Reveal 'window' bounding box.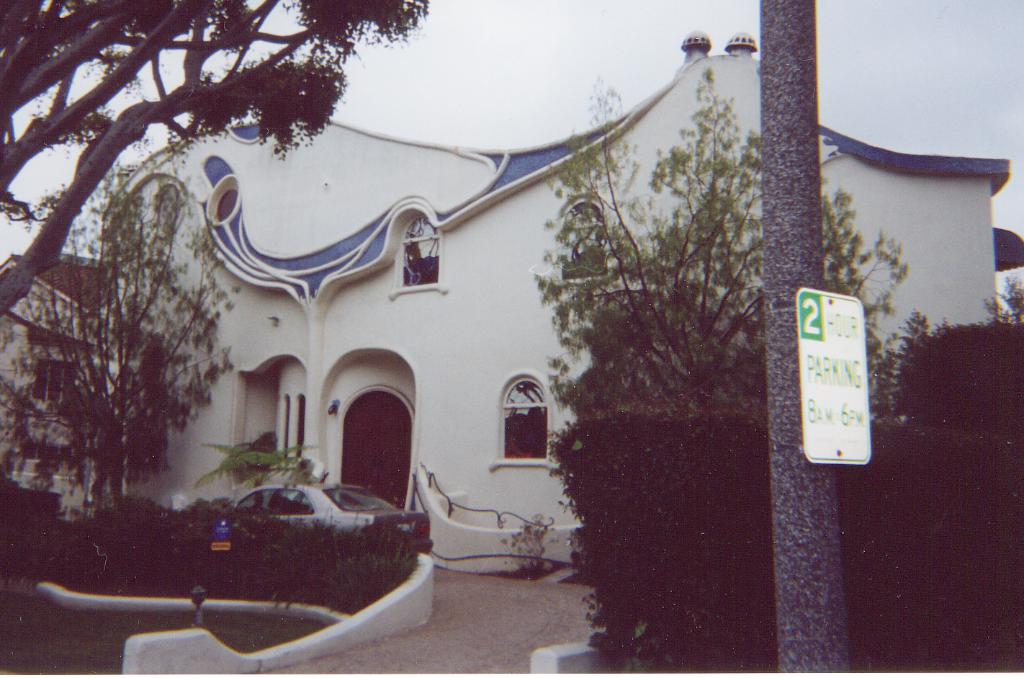
Revealed: {"x1": 16, "y1": 440, "x2": 81, "y2": 478}.
